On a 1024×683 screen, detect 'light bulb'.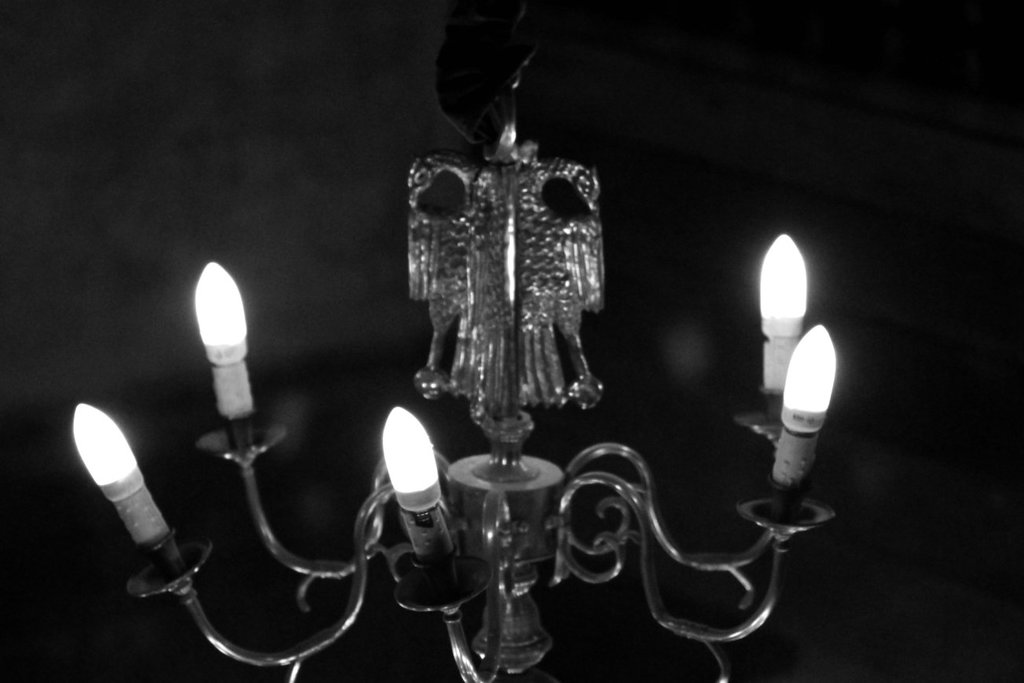
(x1=762, y1=236, x2=805, y2=337).
